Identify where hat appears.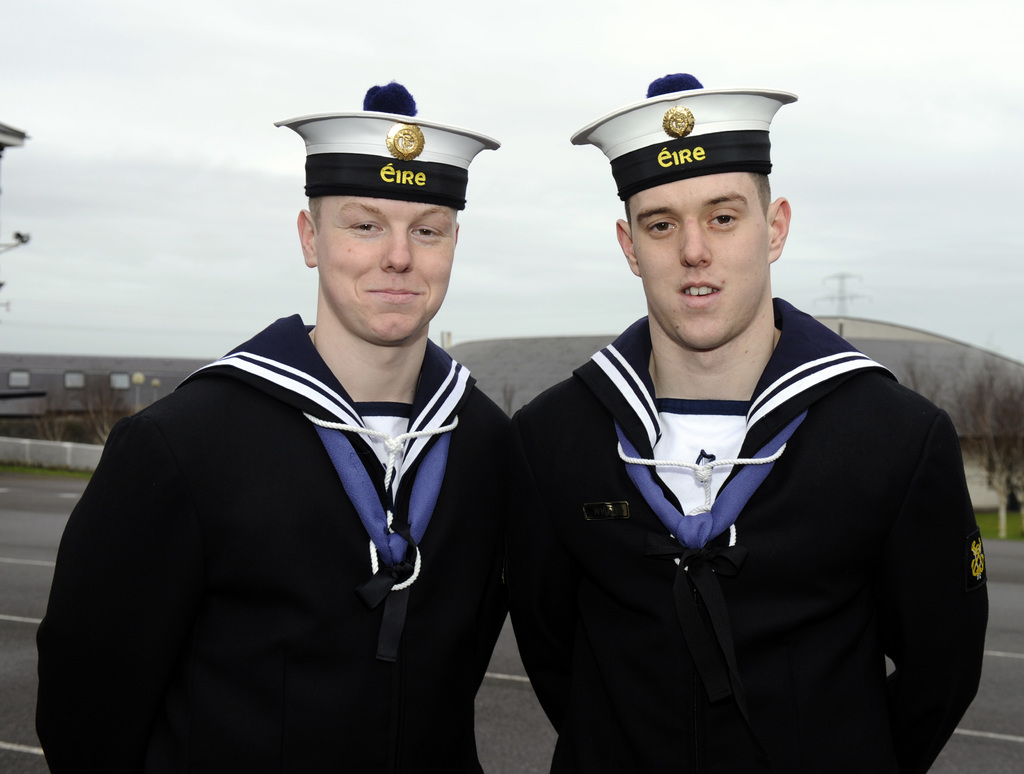
Appears at {"x1": 571, "y1": 74, "x2": 803, "y2": 204}.
